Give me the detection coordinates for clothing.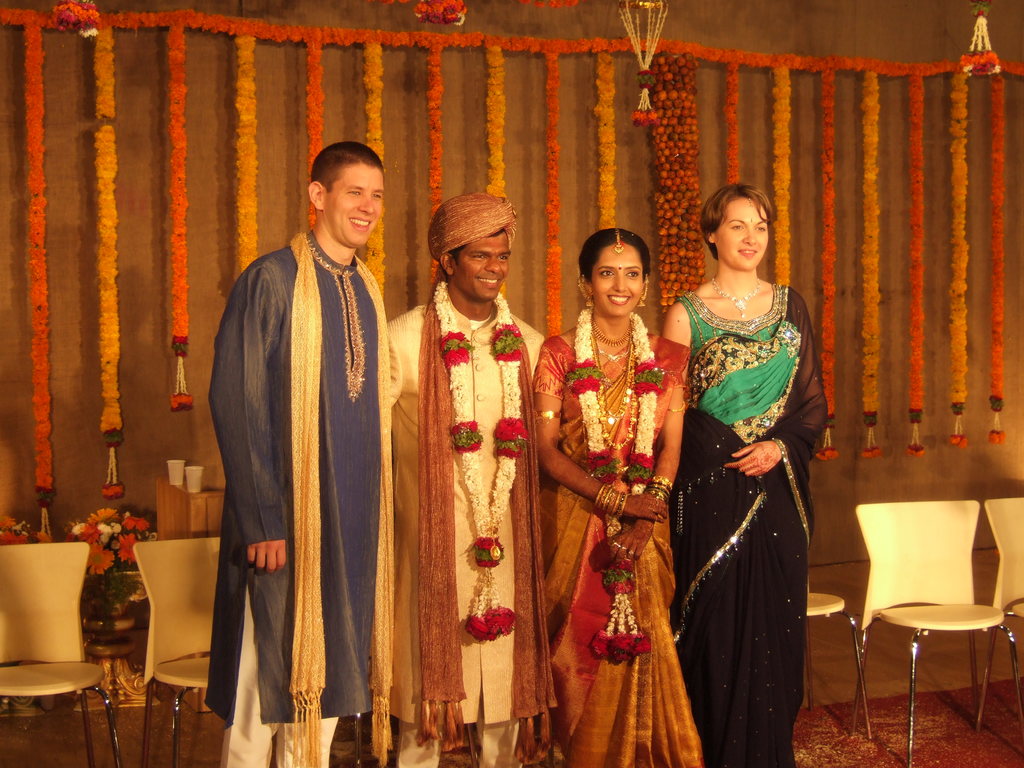
region(665, 282, 829, 767).
